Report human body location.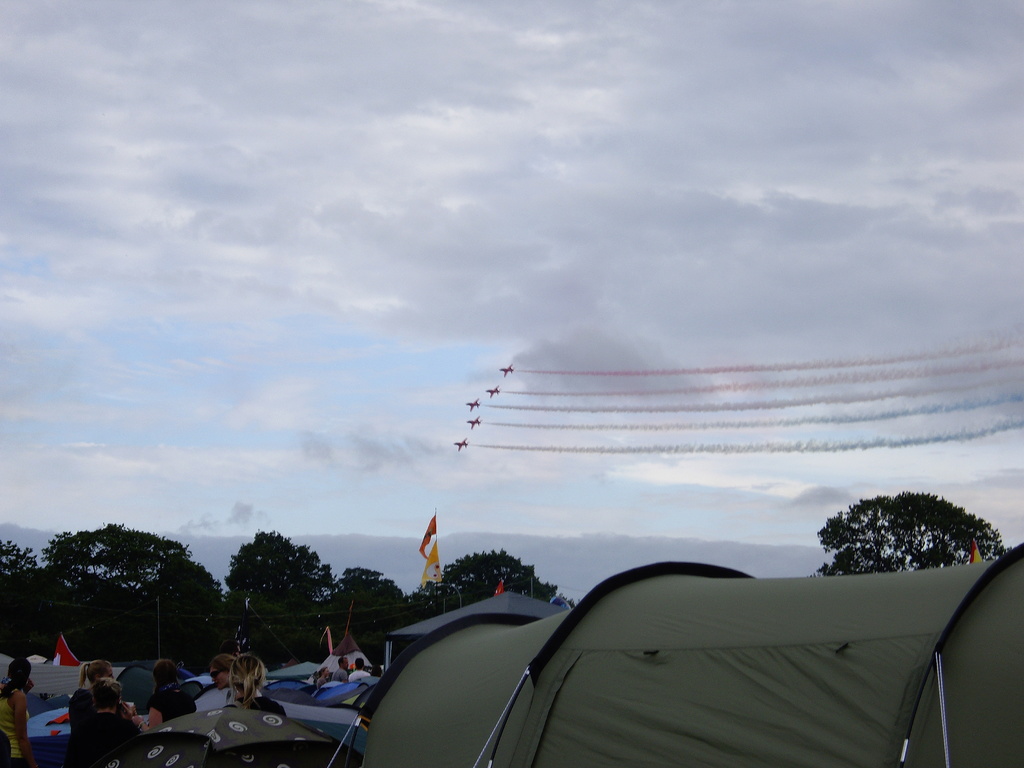
Report: [149,691,198,735].
